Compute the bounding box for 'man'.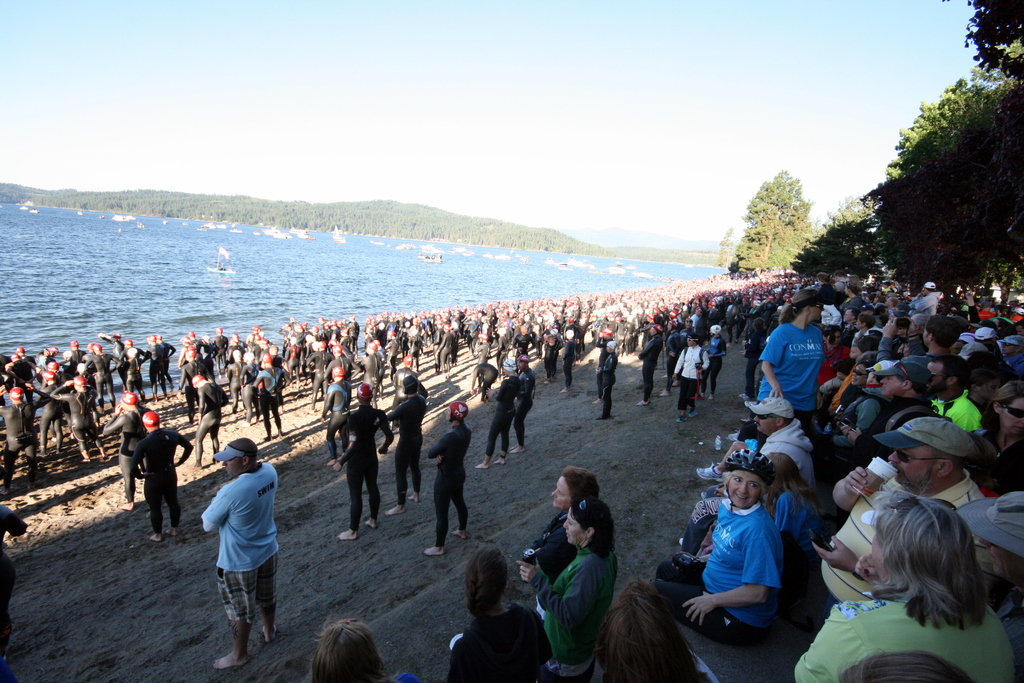
[x1=5, y1=354, x2=31, y2=406].
